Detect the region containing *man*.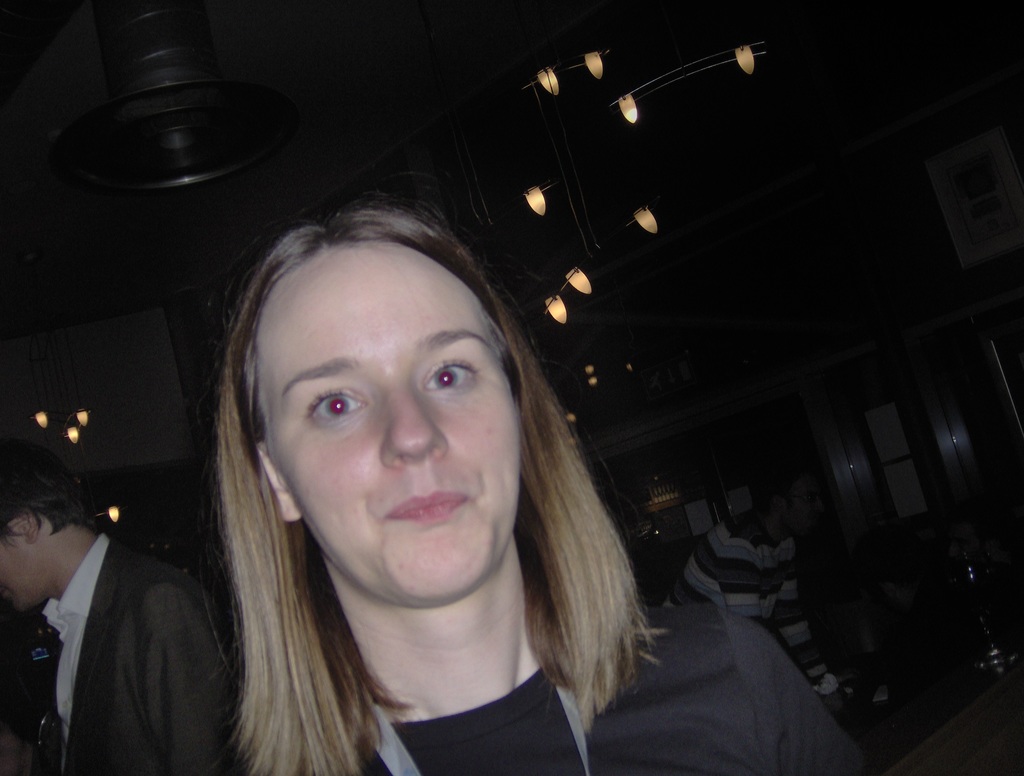
637, 457, 904, 713.
